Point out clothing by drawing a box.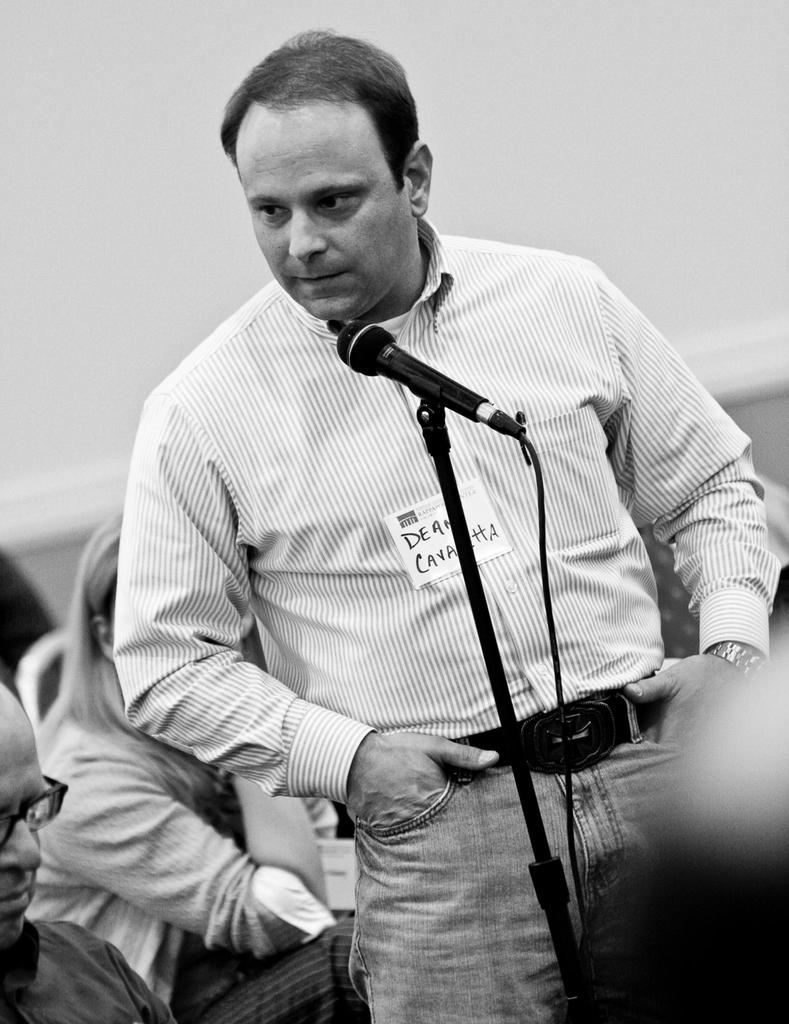
bbox(88, 137, 745, 1023).
